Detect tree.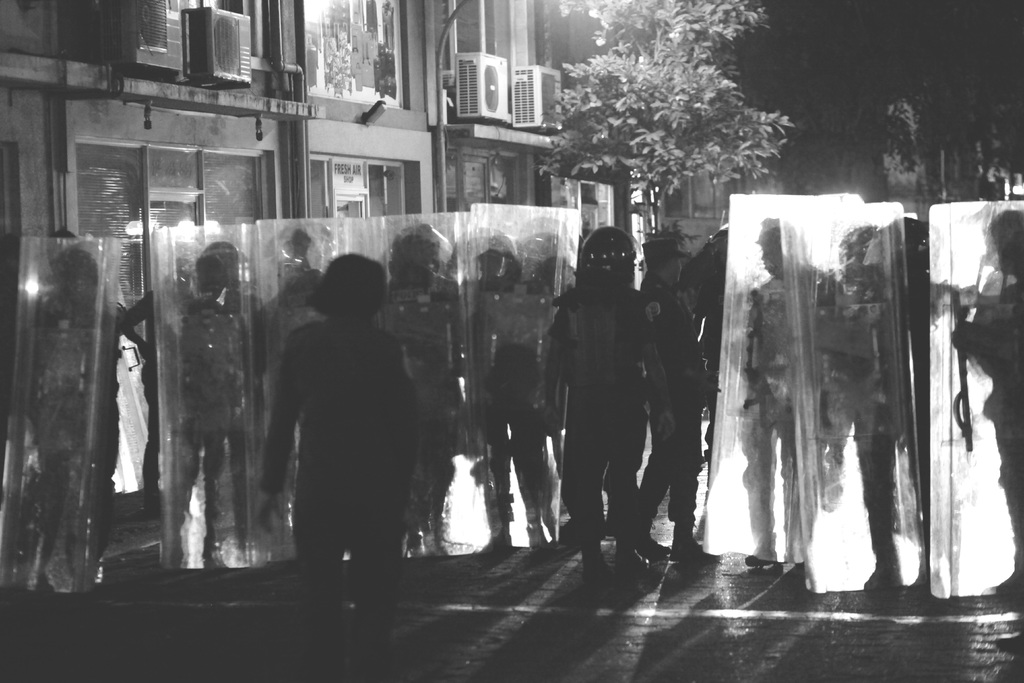
Detected at select_region(540, 0, 794, 222).
